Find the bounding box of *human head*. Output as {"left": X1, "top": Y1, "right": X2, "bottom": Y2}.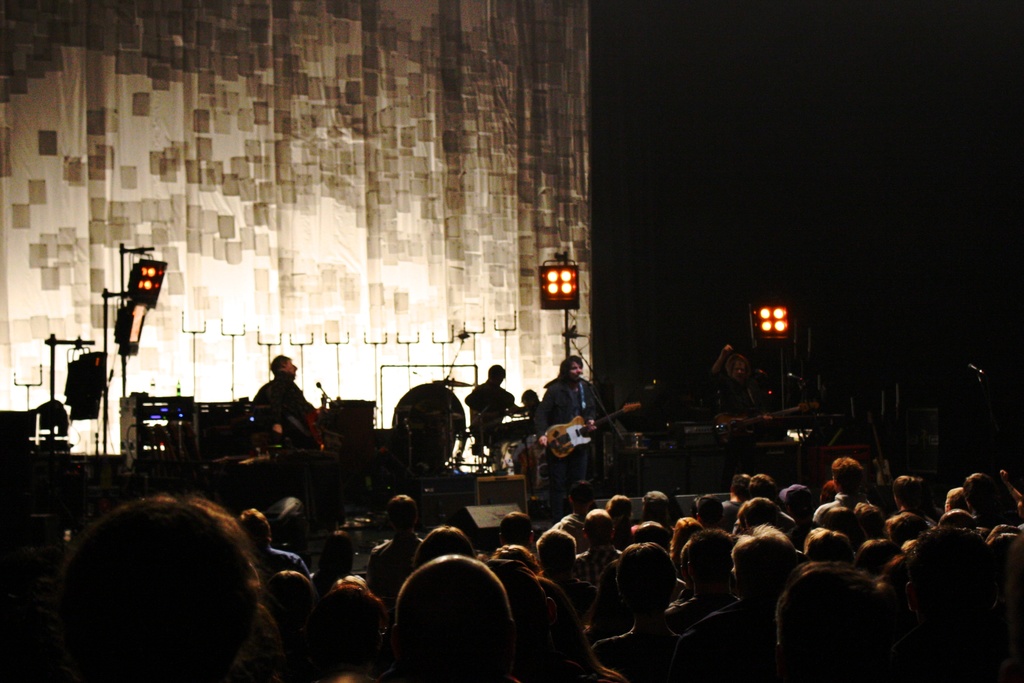
{"left": 577, "top": 506, "right": 614, "bottom": 552}.
